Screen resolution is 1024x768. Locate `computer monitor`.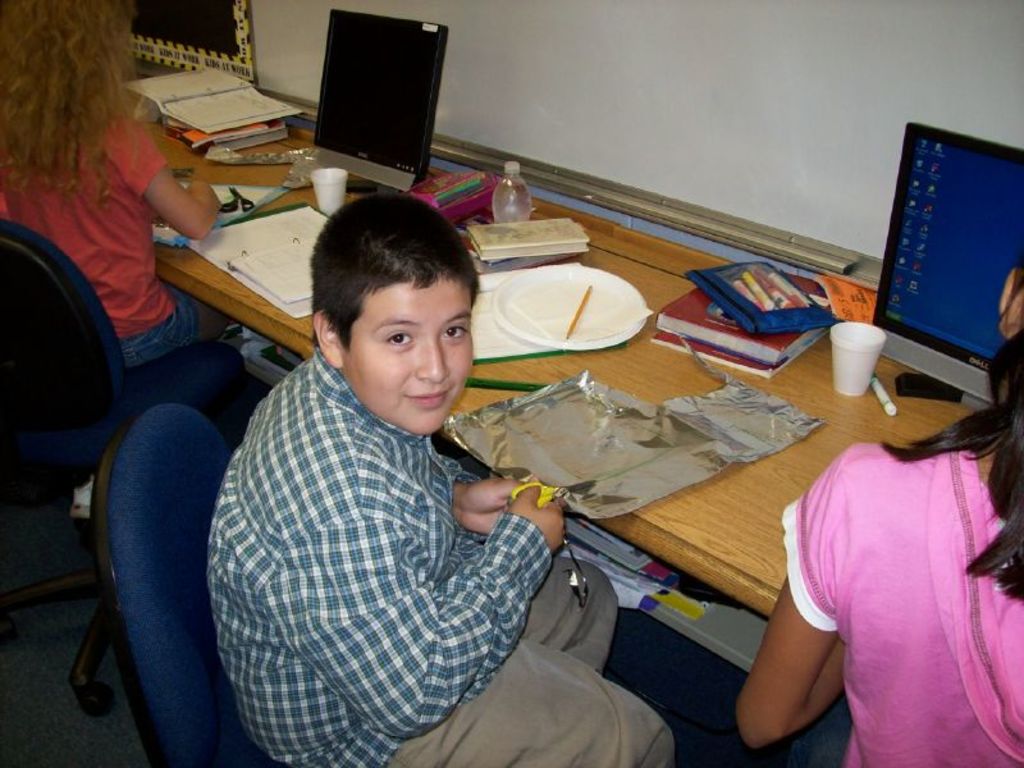
{"left": 302, "top": 3, "right": 449, "bottom": 196}.
